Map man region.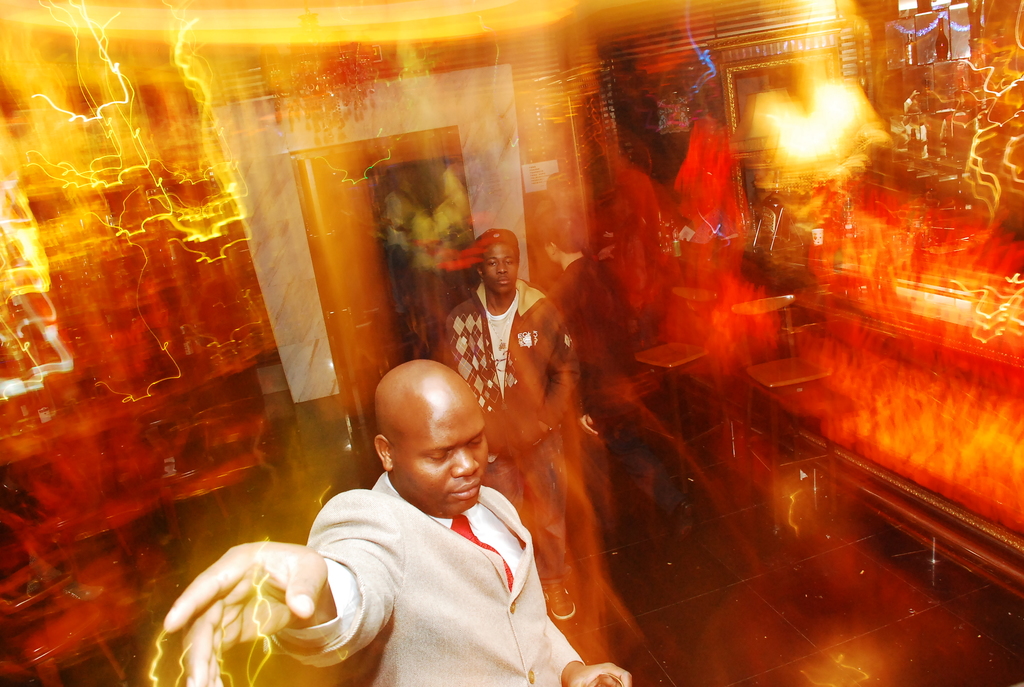
Mapped to detection(402, 242, 578, 579).
